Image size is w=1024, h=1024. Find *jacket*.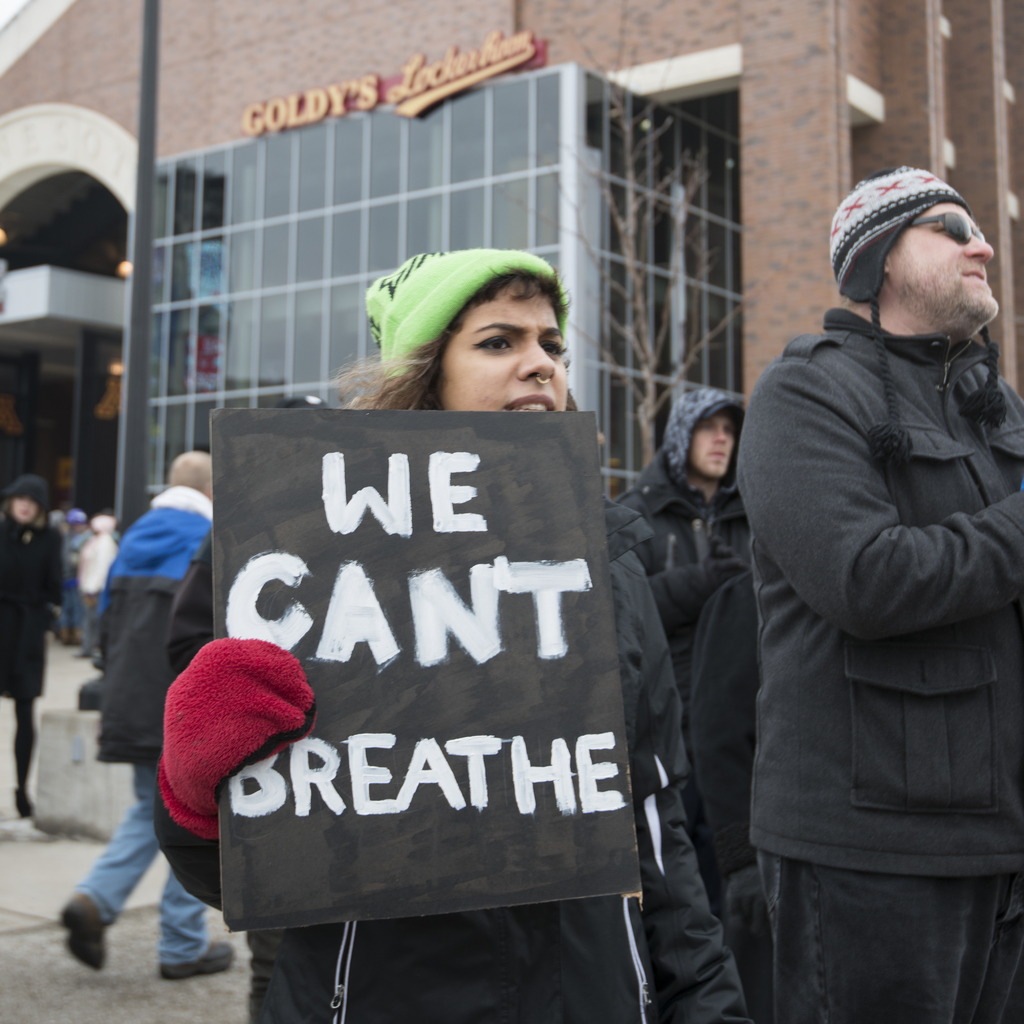
region(672, 567, 765, 877).
